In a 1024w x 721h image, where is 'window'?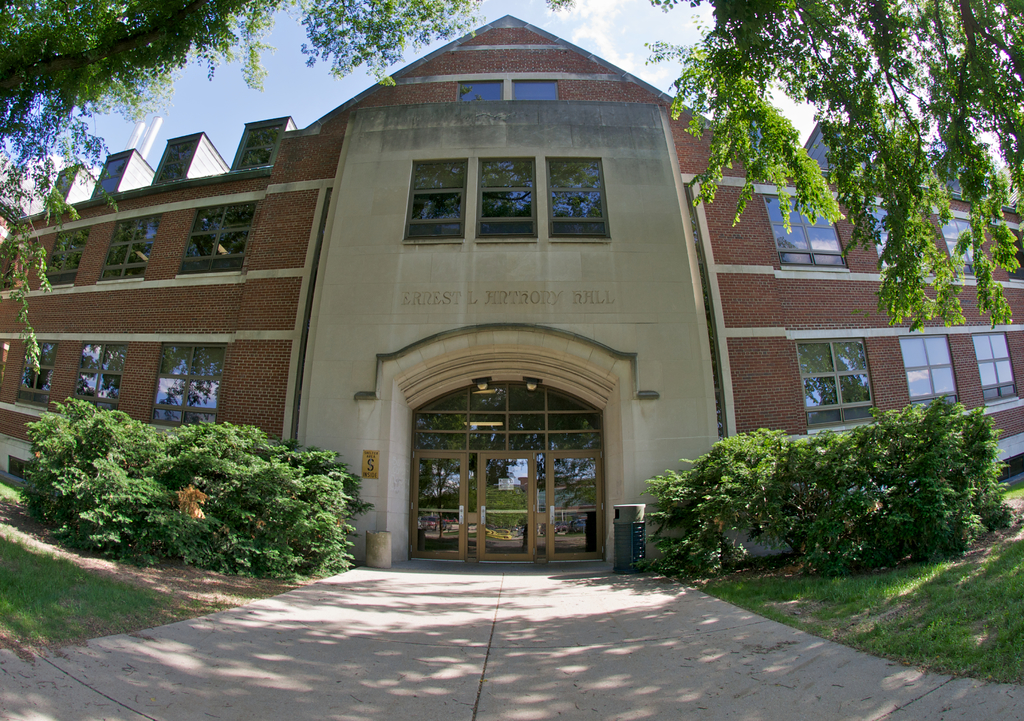
374:131:636:248.
